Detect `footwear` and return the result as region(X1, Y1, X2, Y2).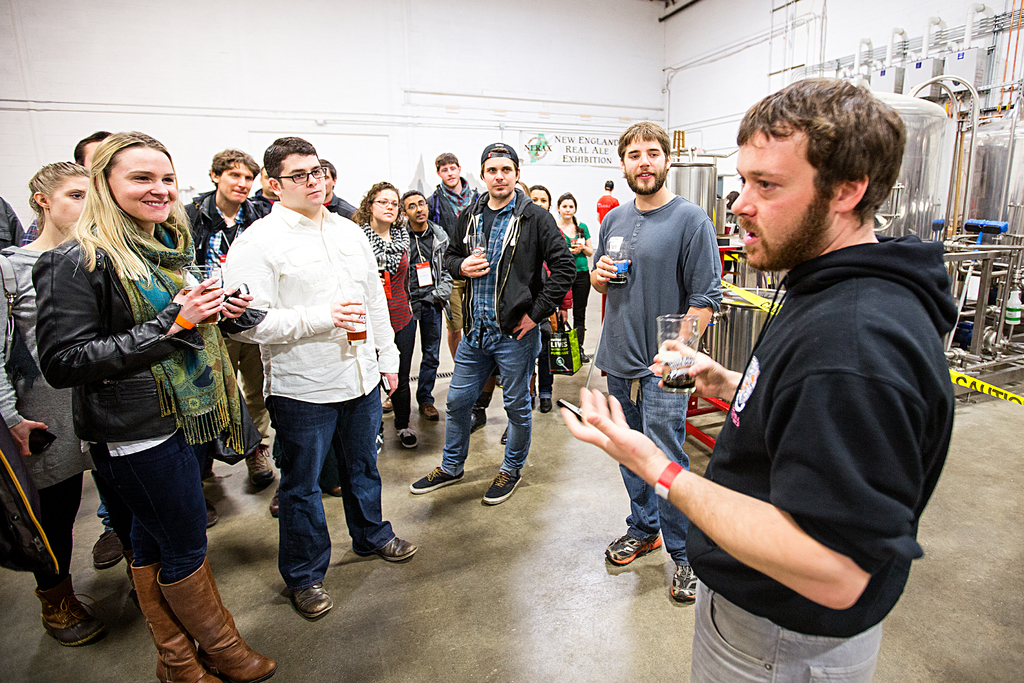
region(605, 536, 662, 564).
